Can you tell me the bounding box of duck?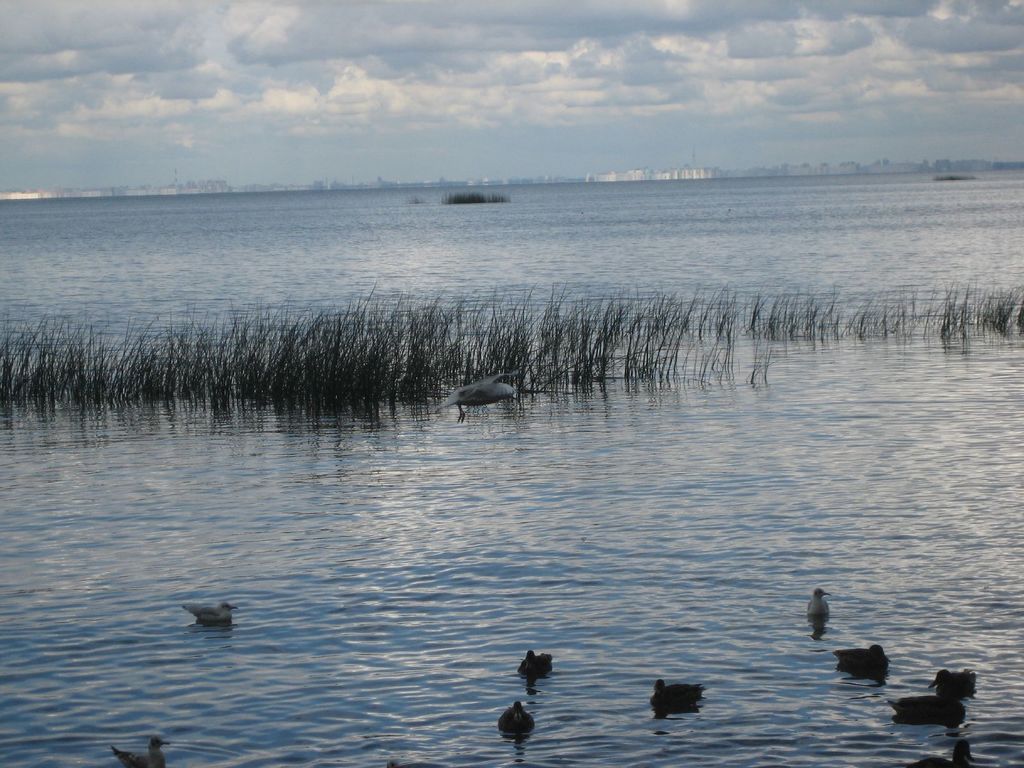
x1=802 y1=585 x2=836 y2=627.
